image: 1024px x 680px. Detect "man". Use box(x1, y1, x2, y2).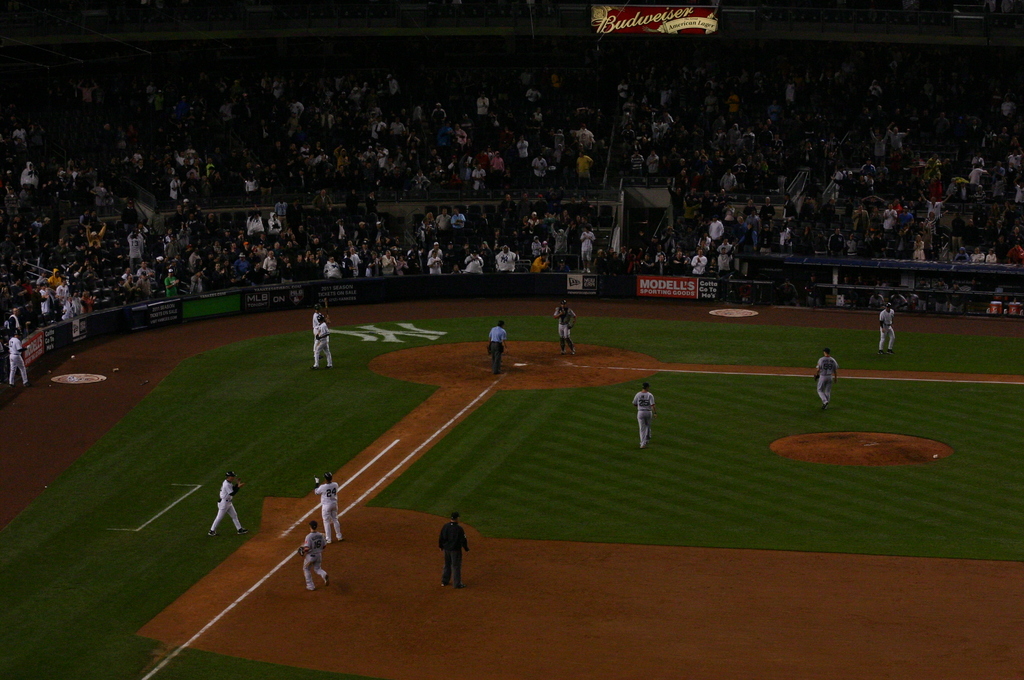
box(314, 313, 333, 369).
